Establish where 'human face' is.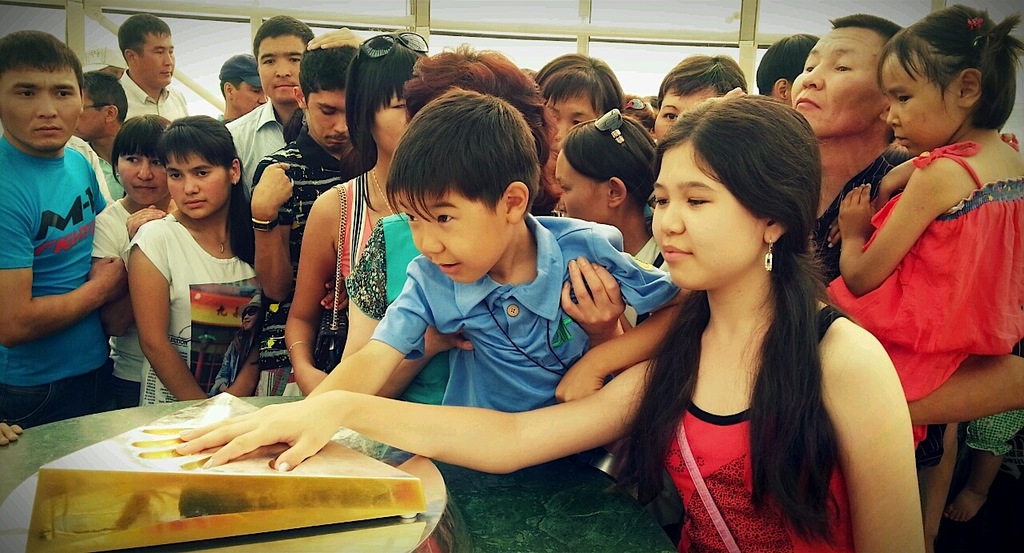
Established at locate(133, 32, 173, 88).
